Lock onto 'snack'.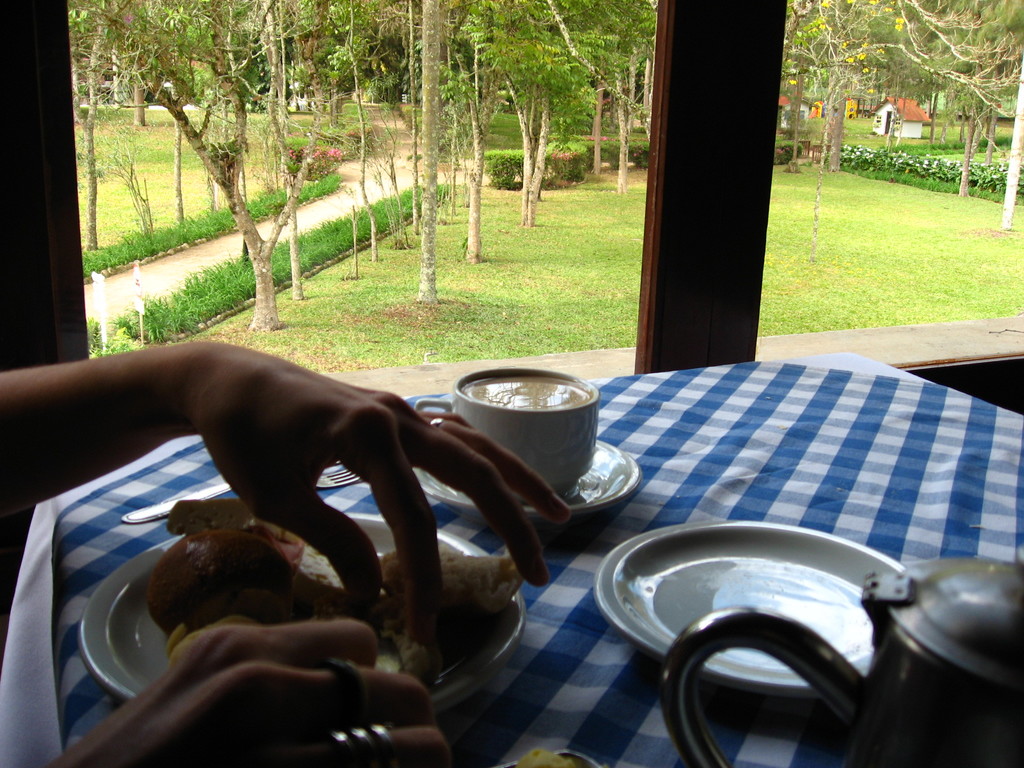
Locked: Rect(168, 614, 264, 668).
